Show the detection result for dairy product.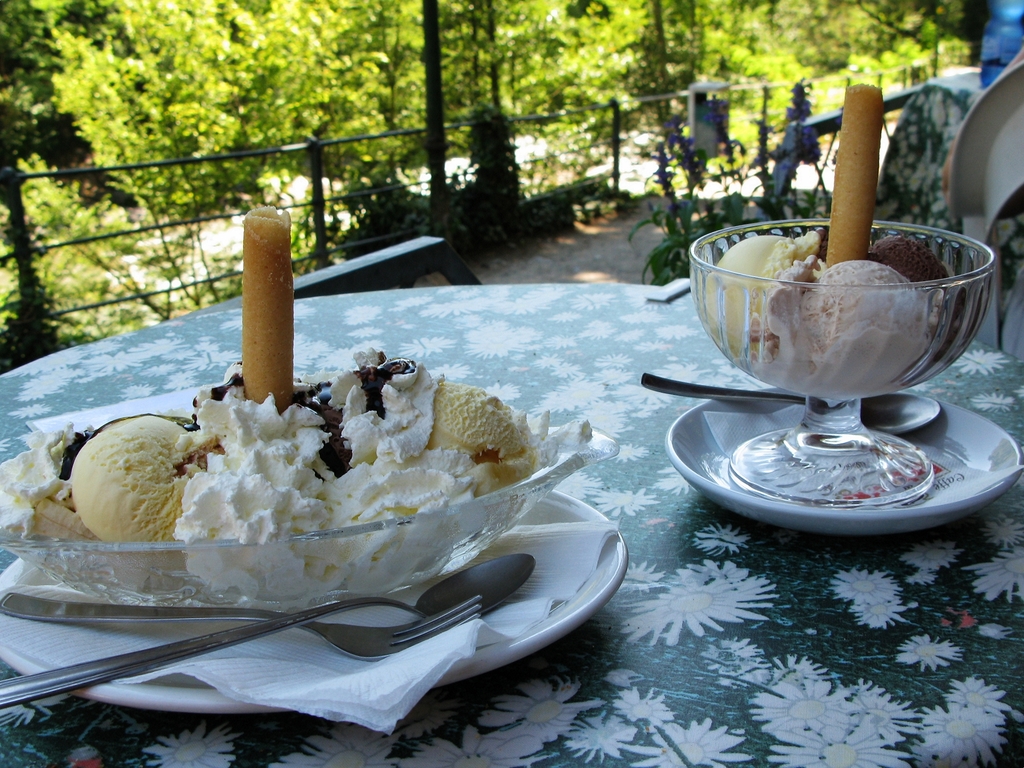
bbox=[716, 235, 809, 385].
